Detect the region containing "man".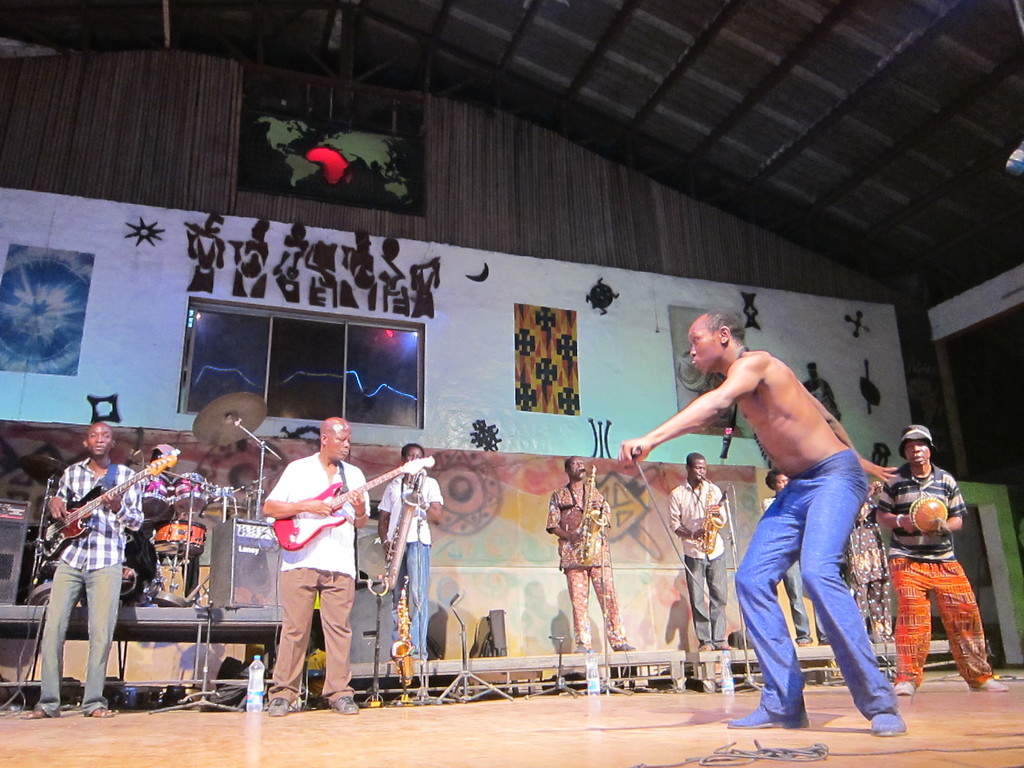
detection(846, 502, 898, 643).
